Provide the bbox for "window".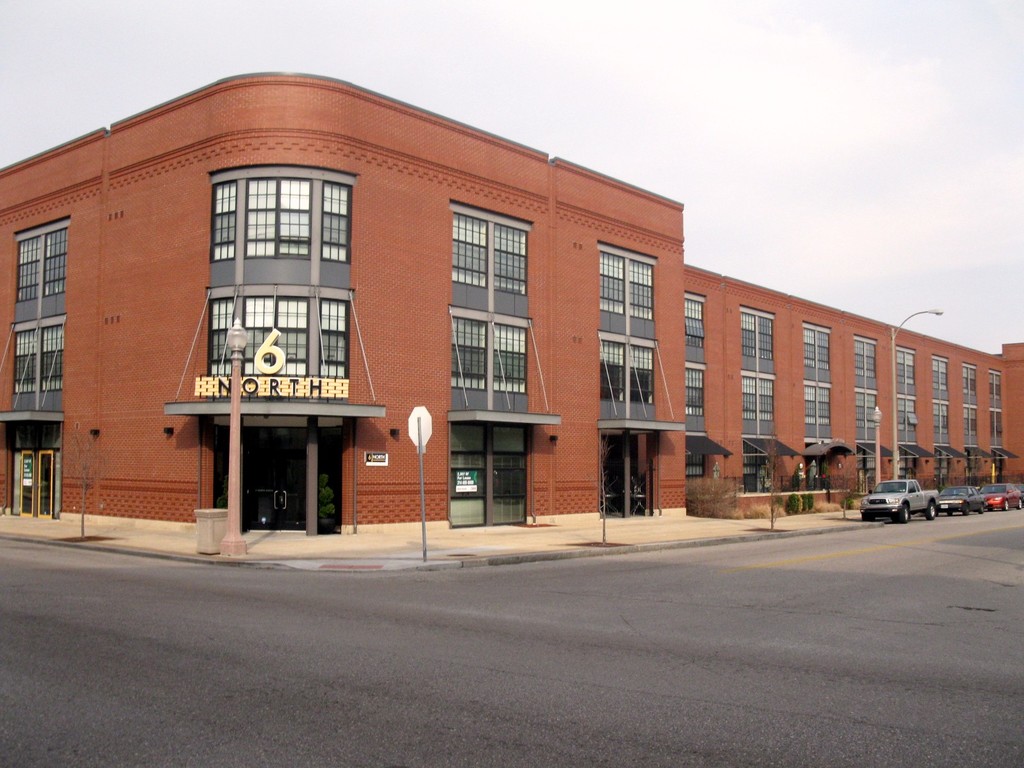
locate(897, 395, 918, 431).
